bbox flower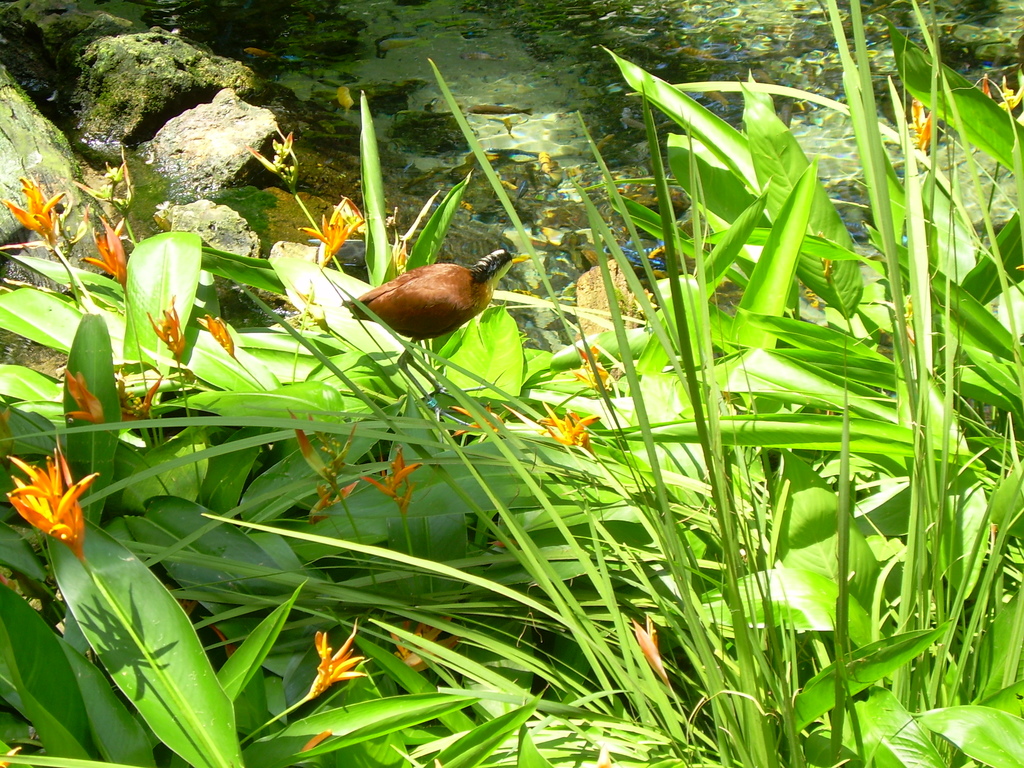
<box>988,73,1023,114</box>
